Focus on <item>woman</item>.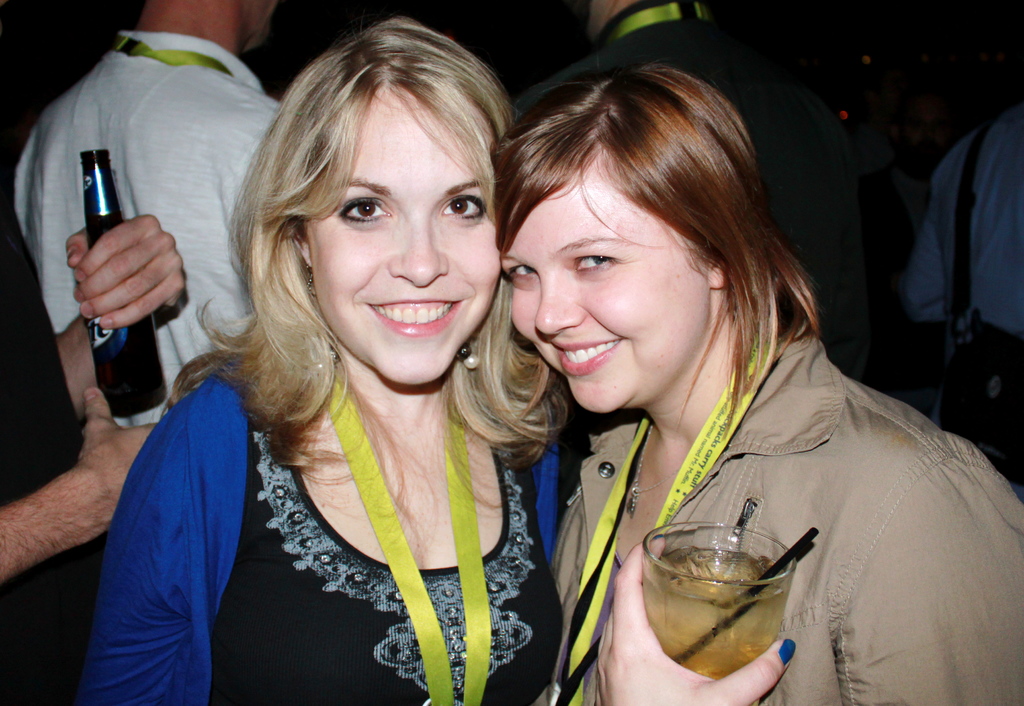
Focused at left=131, top=53, right=561, bottom=682.
